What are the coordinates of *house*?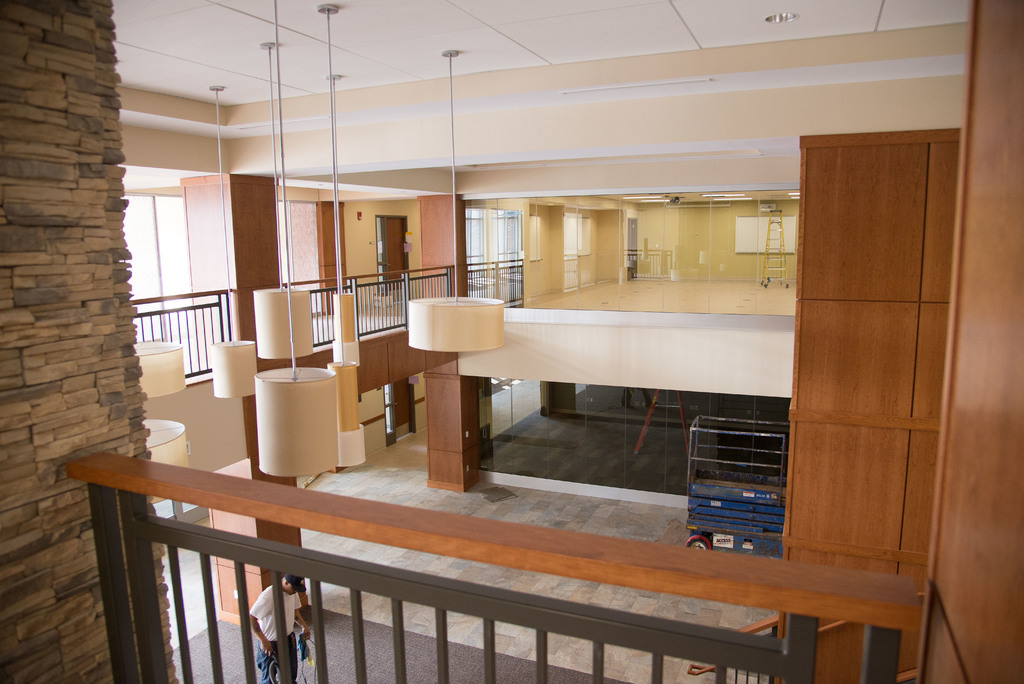
bbox=[0, 0, 1023, 683].
